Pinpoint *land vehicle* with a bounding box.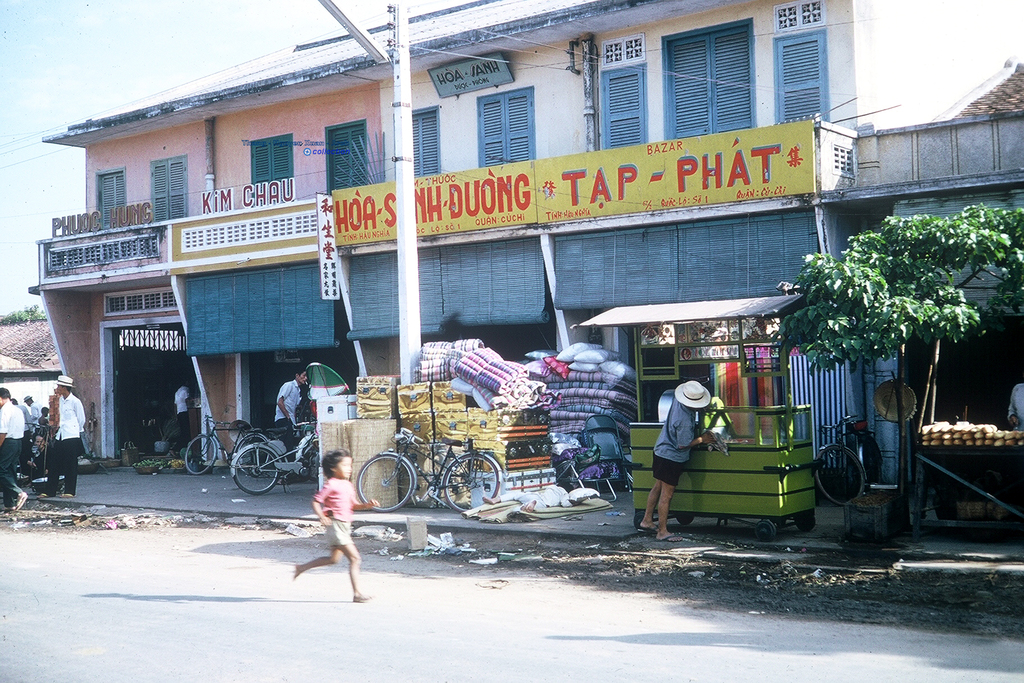
<bbox>182, 415, 271, 472</bbox>.
